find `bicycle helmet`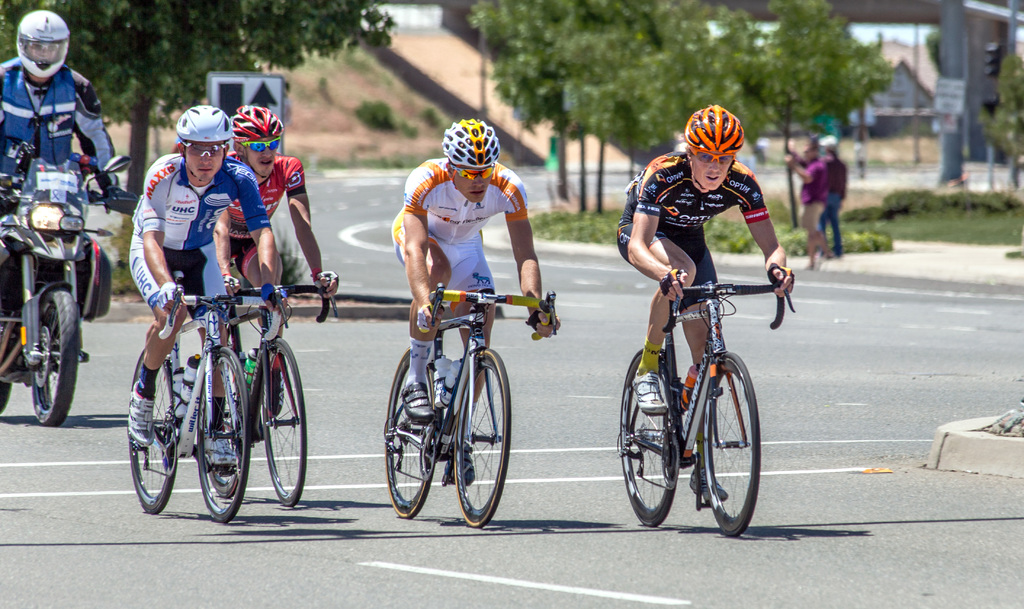
687/100/744/161
